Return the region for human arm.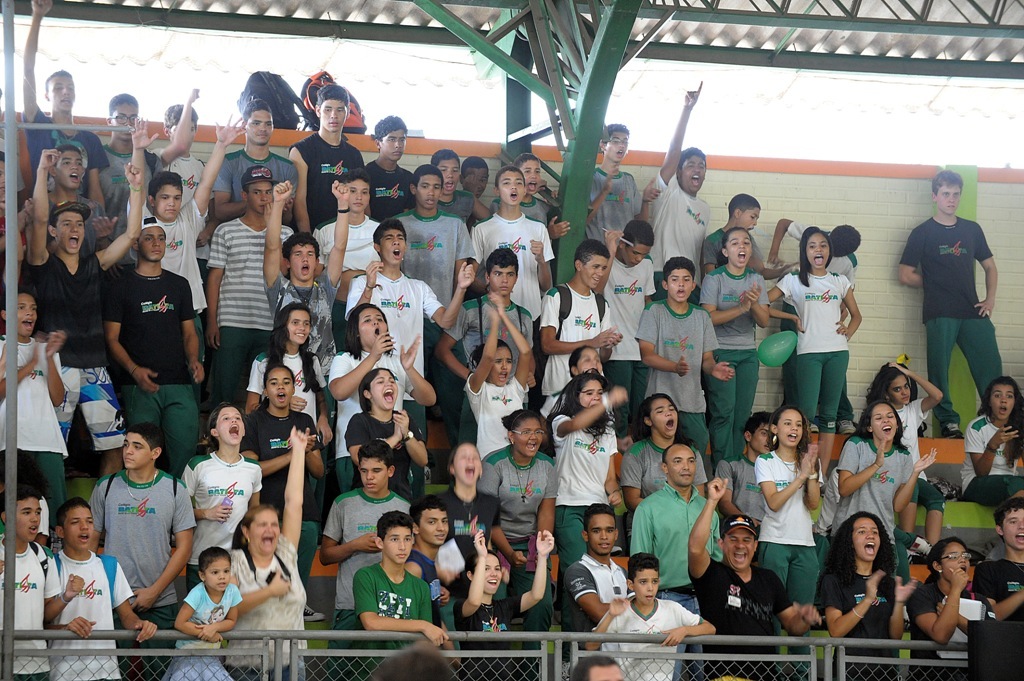
bbox(972, 562, 1023, 619).
